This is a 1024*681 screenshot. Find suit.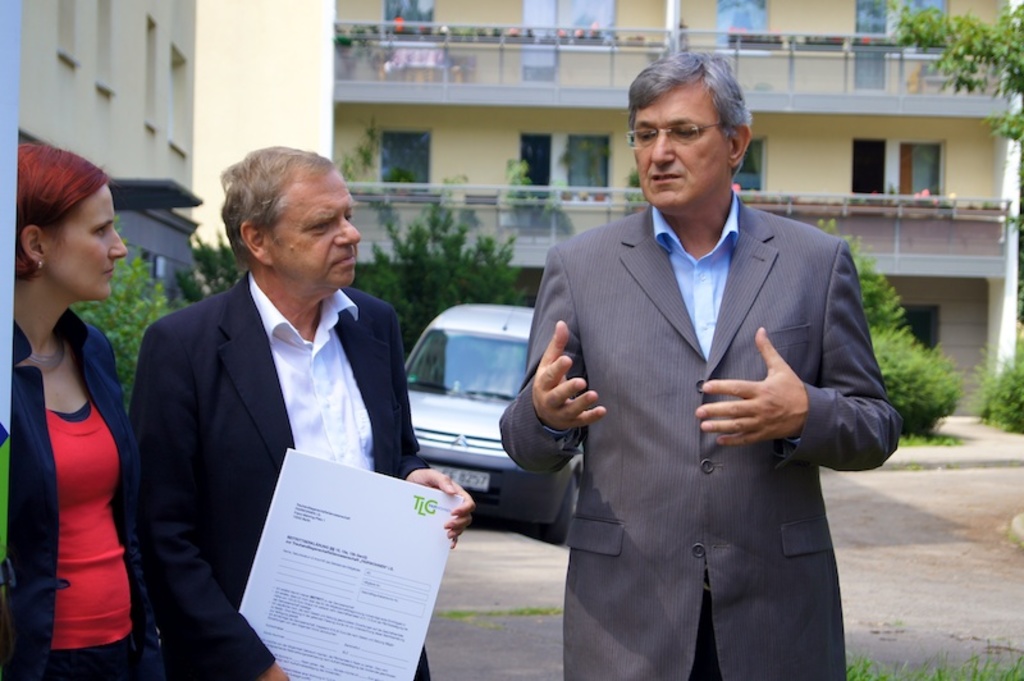
Bounding box: <region>497, 204, 904, 680</region>.
